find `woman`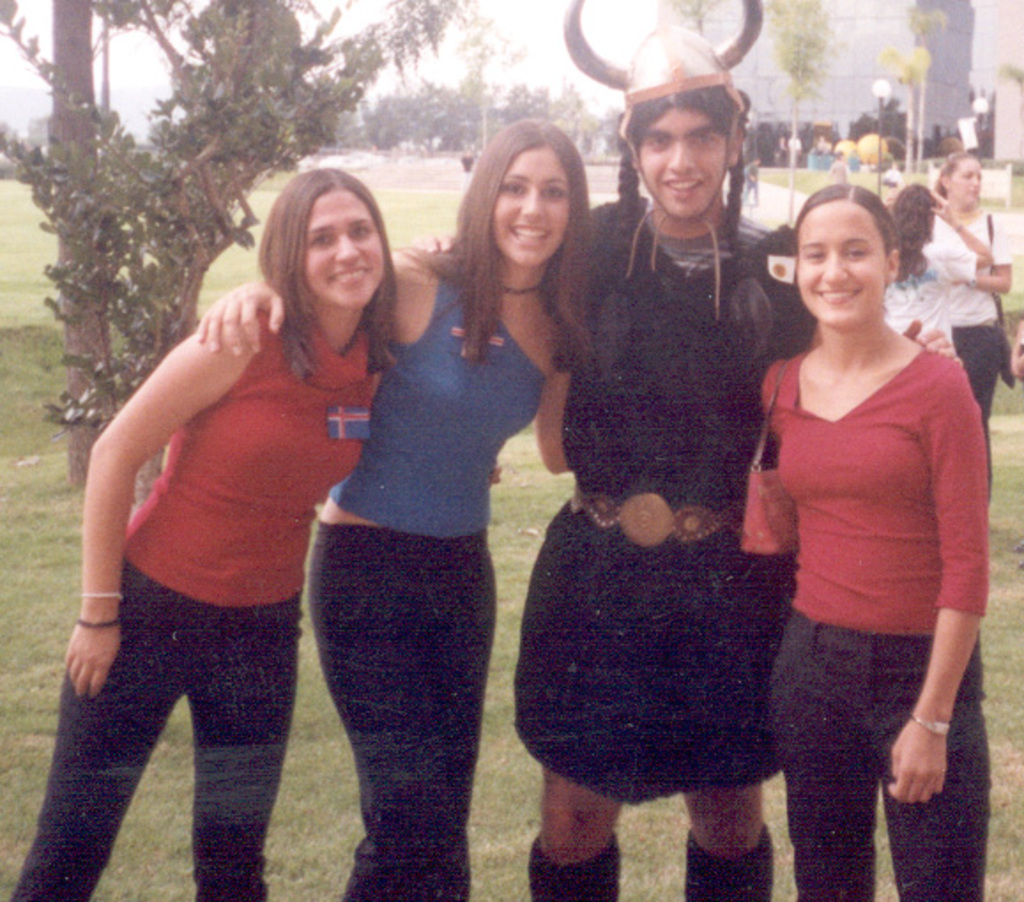
l=196, t=104, r=578, b=900
